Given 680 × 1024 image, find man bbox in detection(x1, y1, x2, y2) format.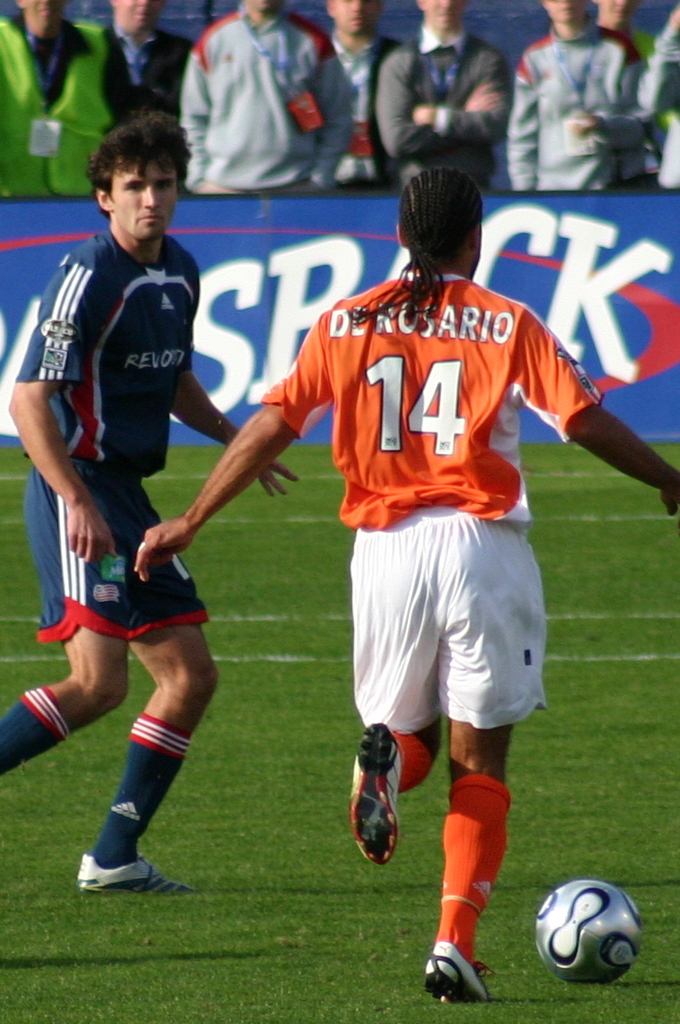
detection(180, 0, 361, 198).
